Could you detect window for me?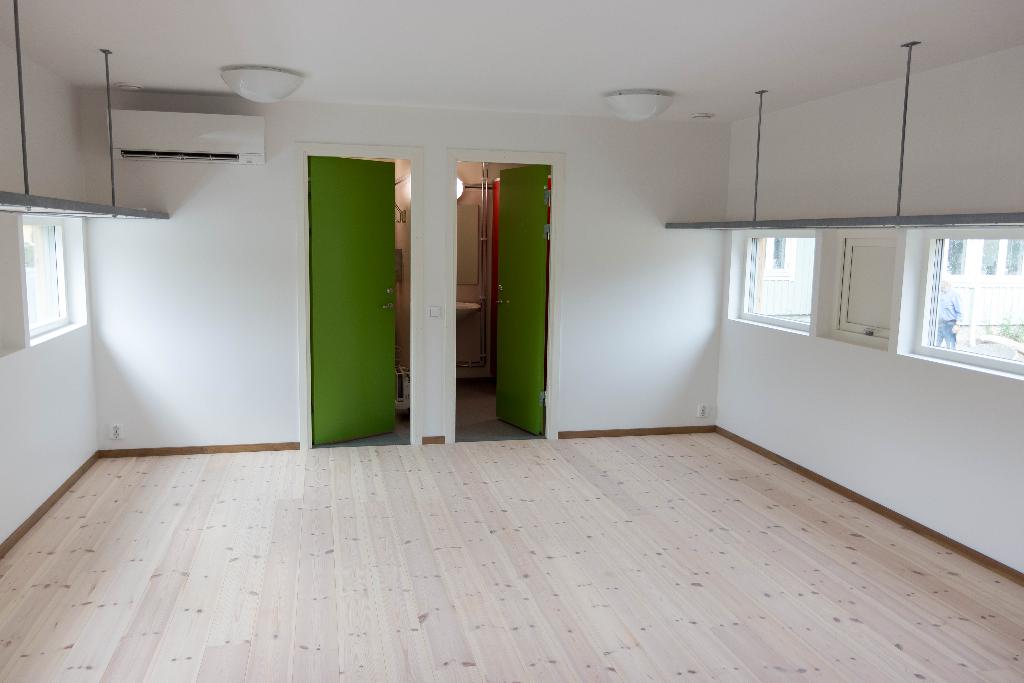
Detection result: {"x1": 19, "y1": 218, "x2": 69, "y2": 335}.
